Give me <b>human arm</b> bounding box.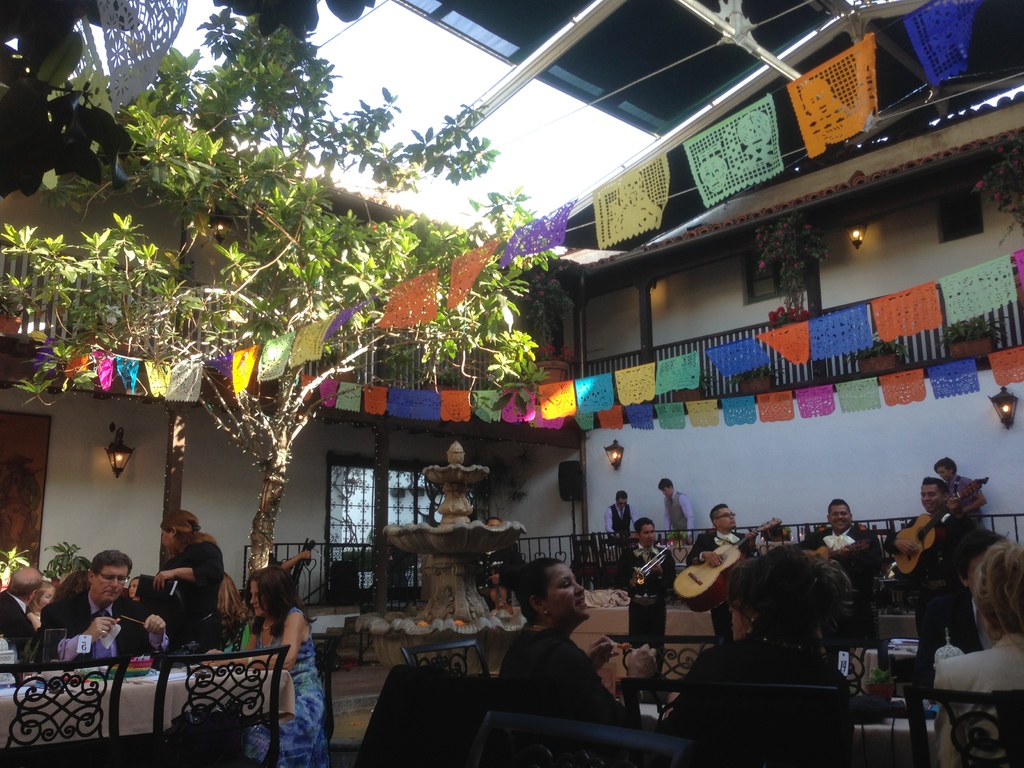
24/612/40/639.
